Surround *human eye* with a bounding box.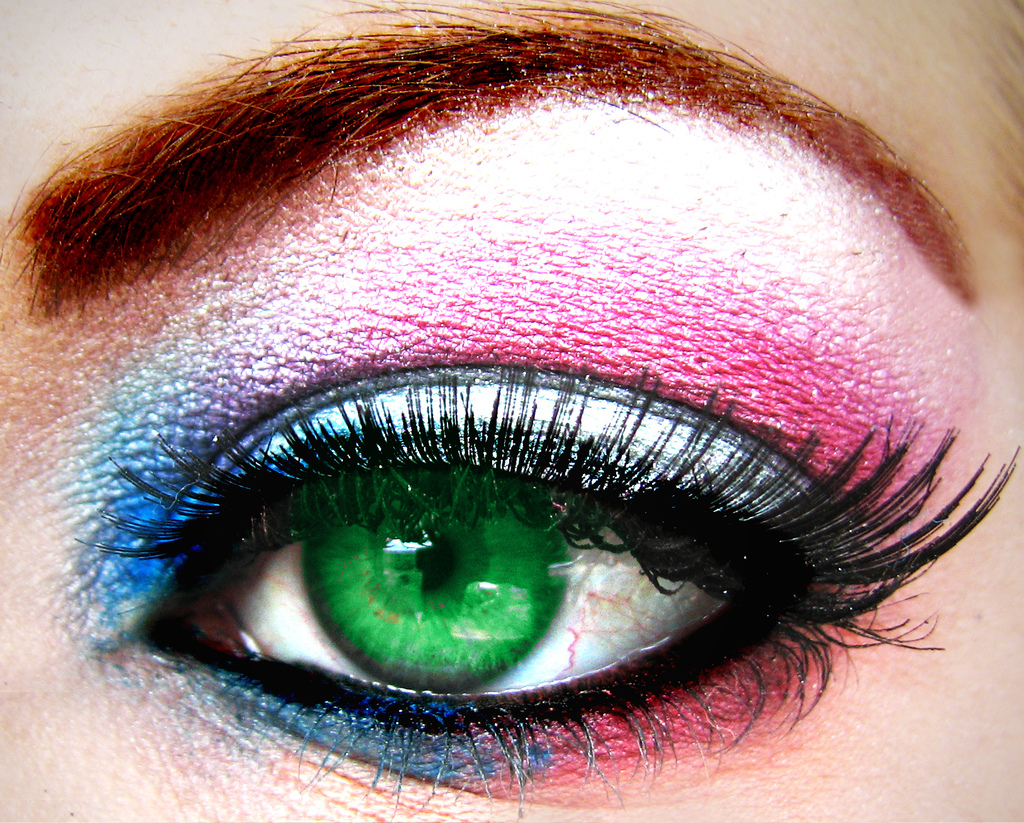
0 145 1023 822.
